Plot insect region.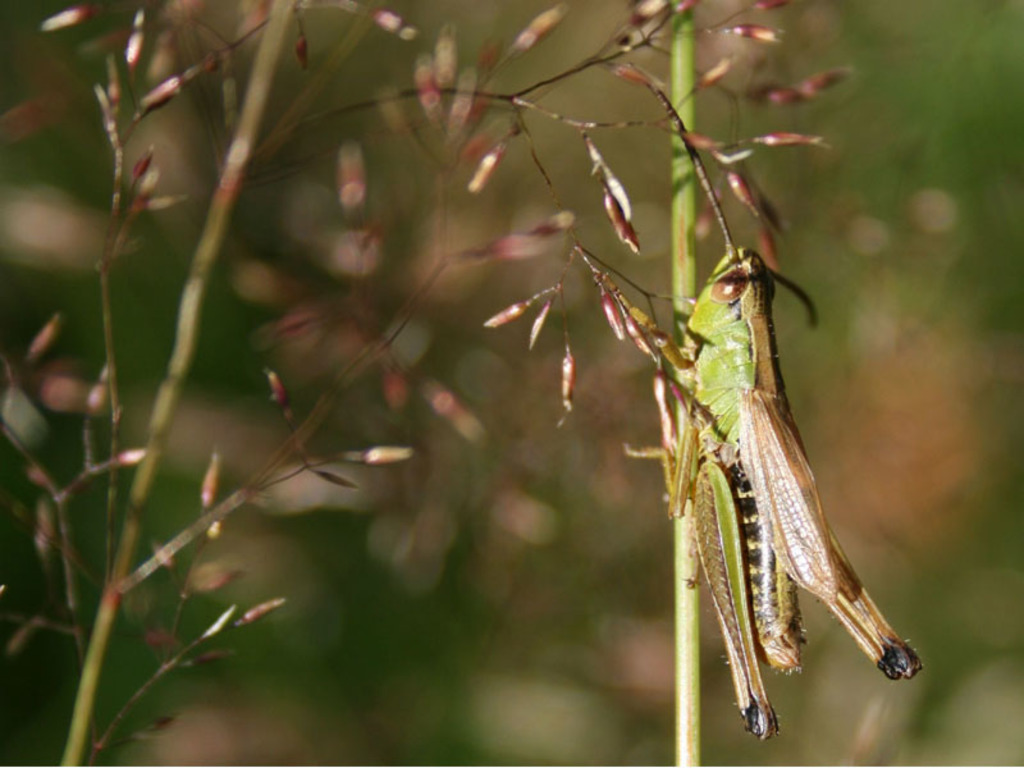
Plotted at x1=613, y1=82, x2=928, y2=741.
